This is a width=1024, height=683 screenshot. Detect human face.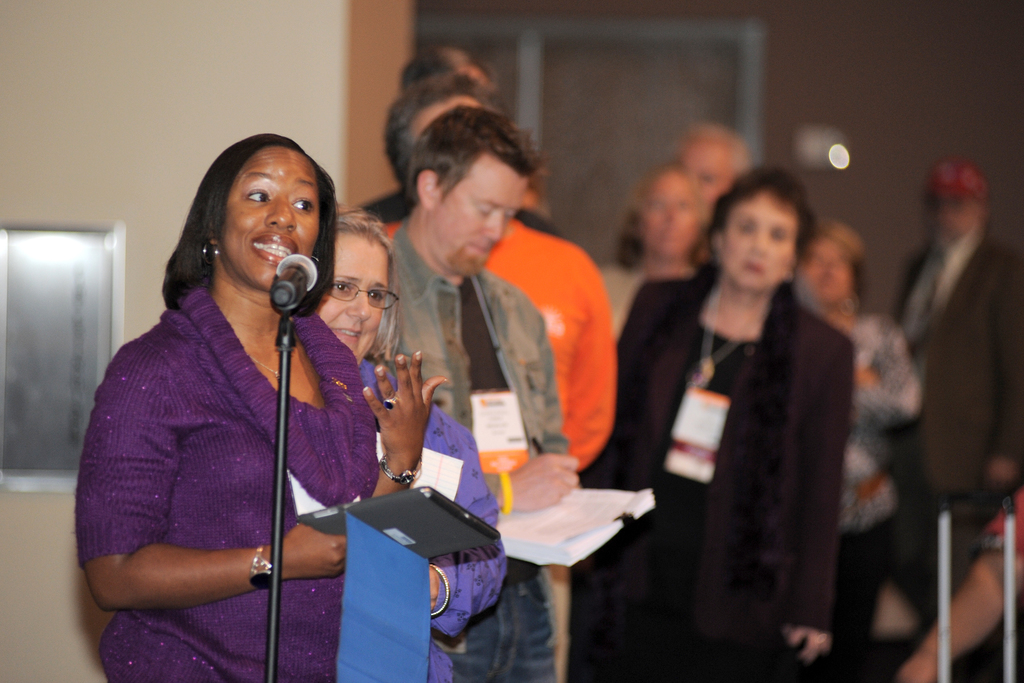
x1=721, y1=189, x2=800, y2=293.
